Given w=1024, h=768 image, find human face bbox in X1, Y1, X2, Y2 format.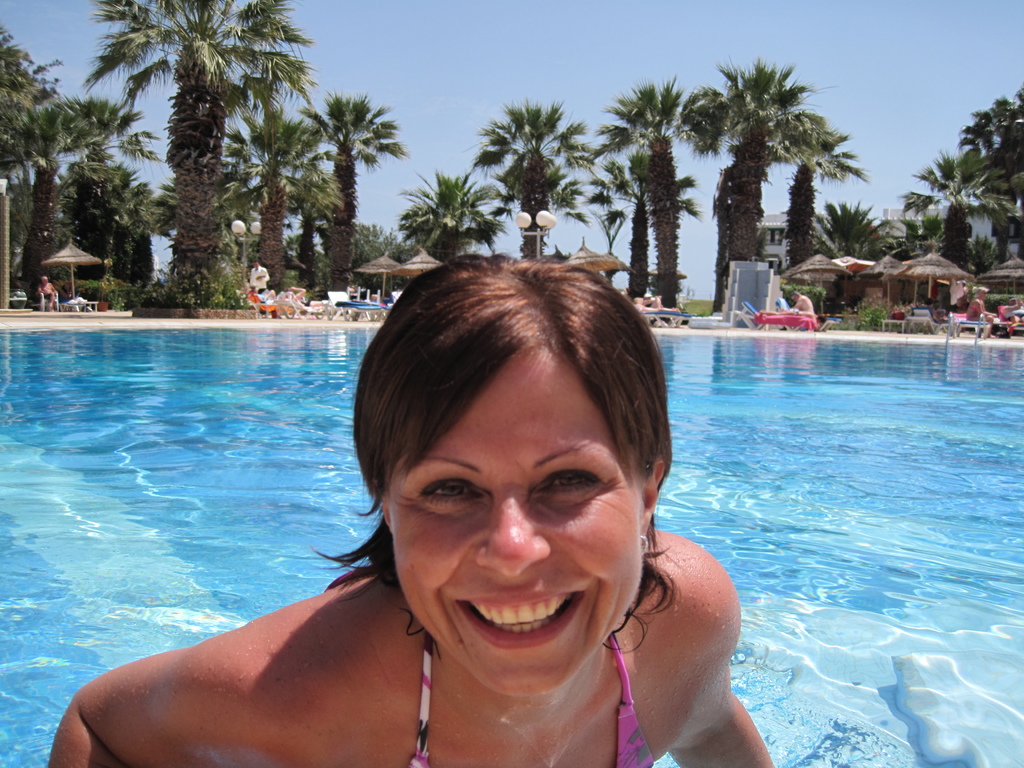
40, 278, 51, 287.
